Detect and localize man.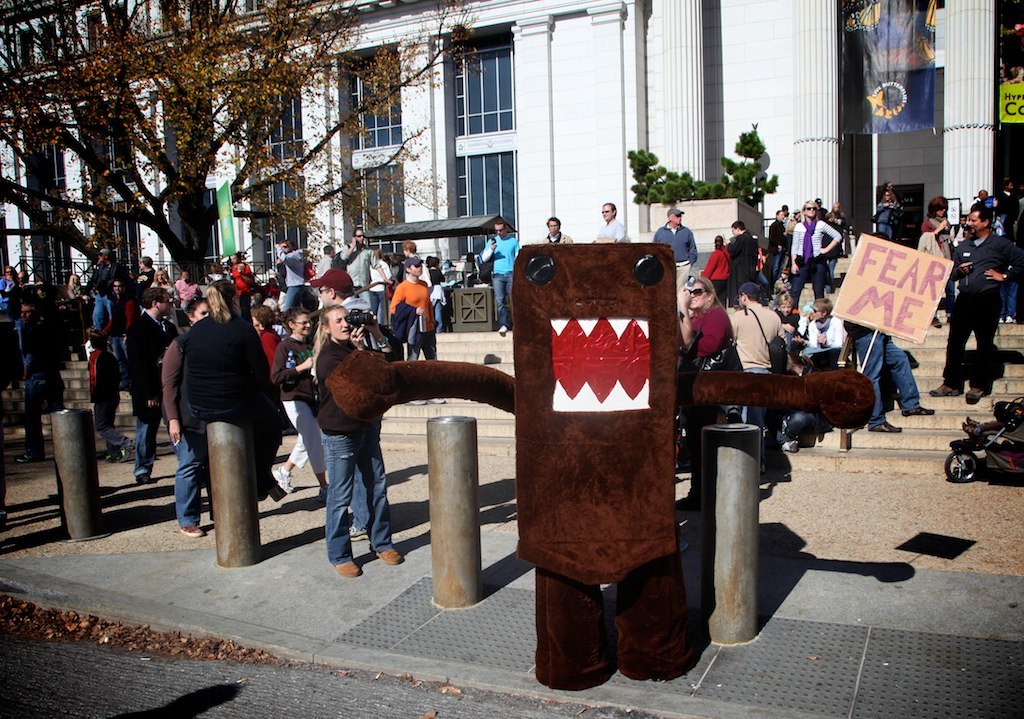
Localized at 314,243,336,309.
